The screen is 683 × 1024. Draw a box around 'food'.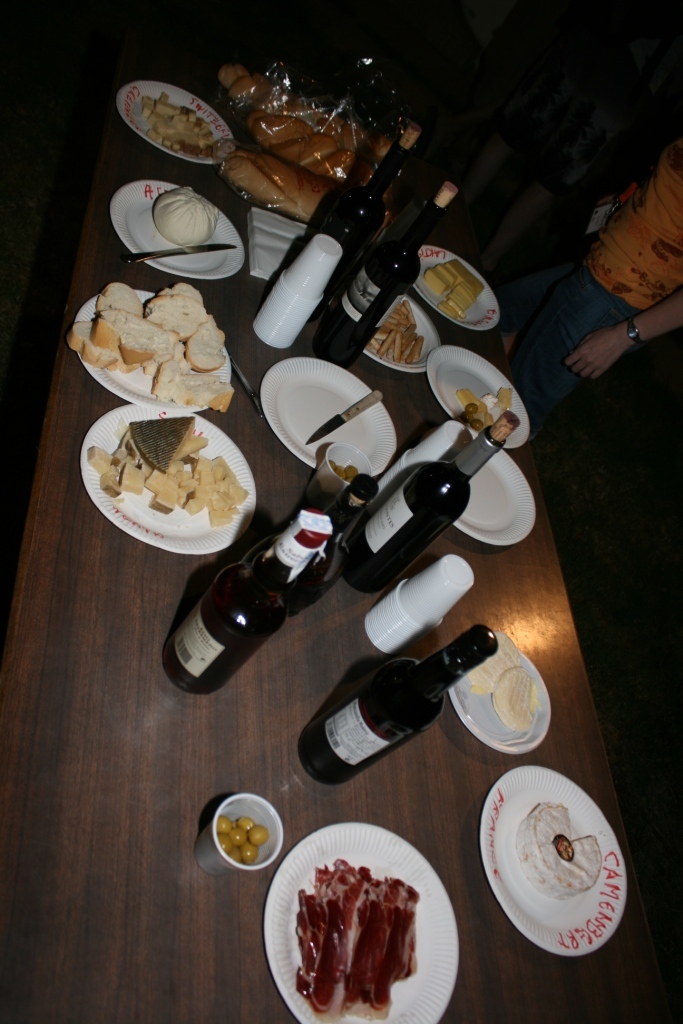
x1=455 y1=384 x2=529 y2=423.
